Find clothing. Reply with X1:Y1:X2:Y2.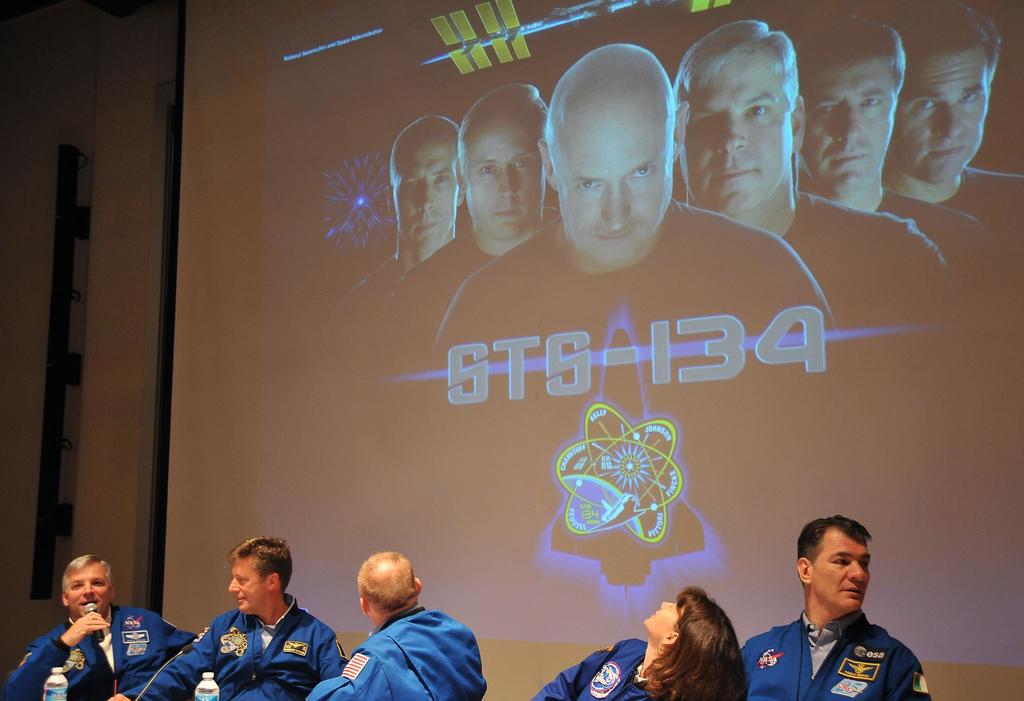
532:636:675:700.
